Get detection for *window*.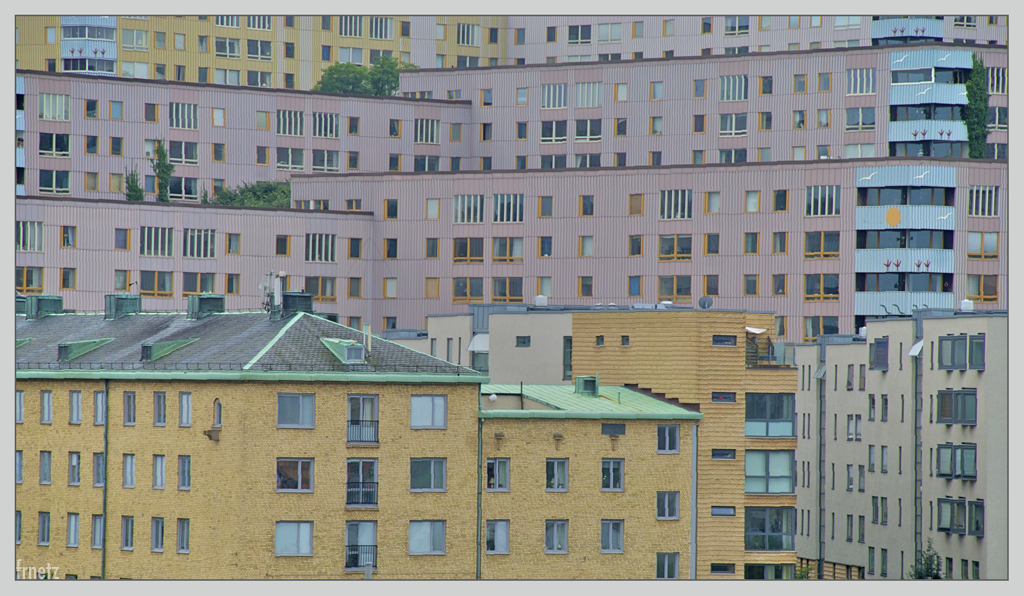
Detection: rect(13, 510, 22, 544).
